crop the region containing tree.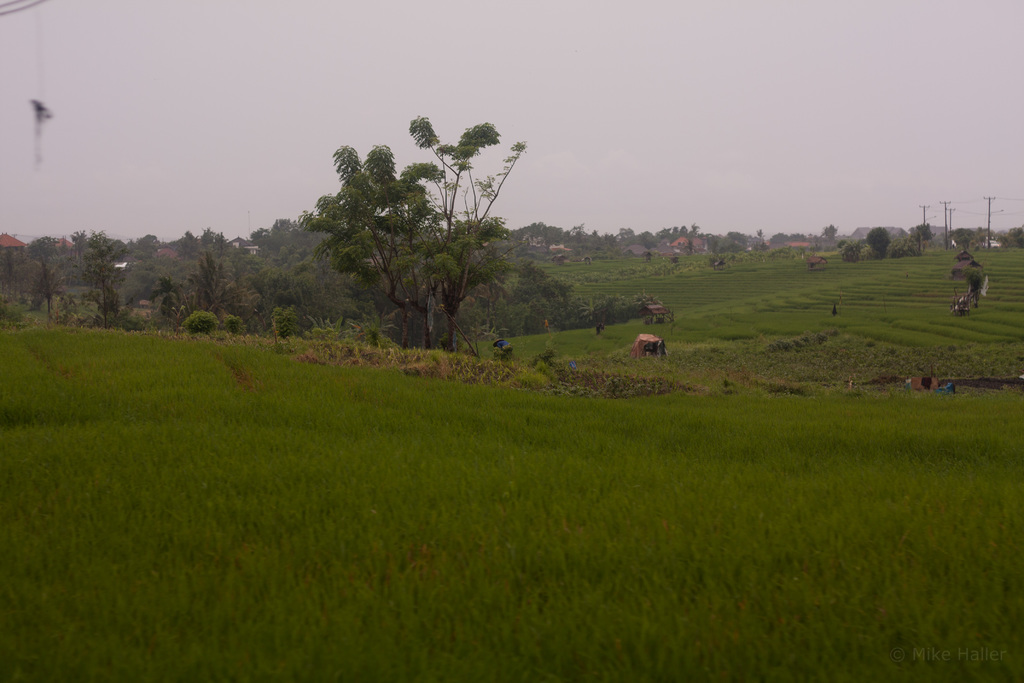
Crop region: [157, 241, 291, 328].
